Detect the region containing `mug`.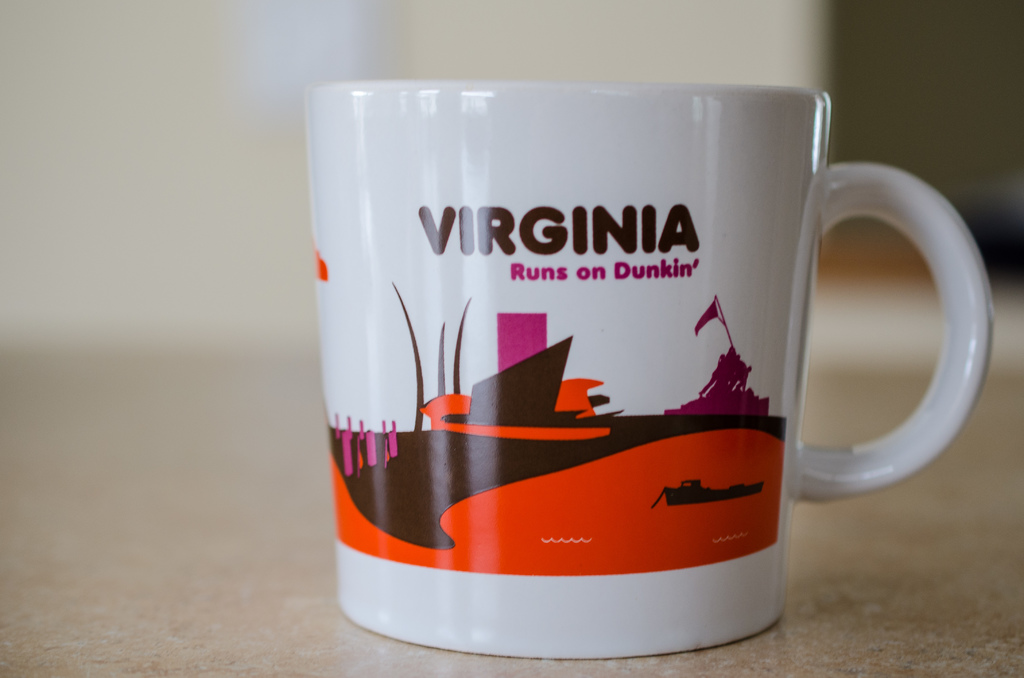
(x1=304, y1=80, x2=993, y2=659).
